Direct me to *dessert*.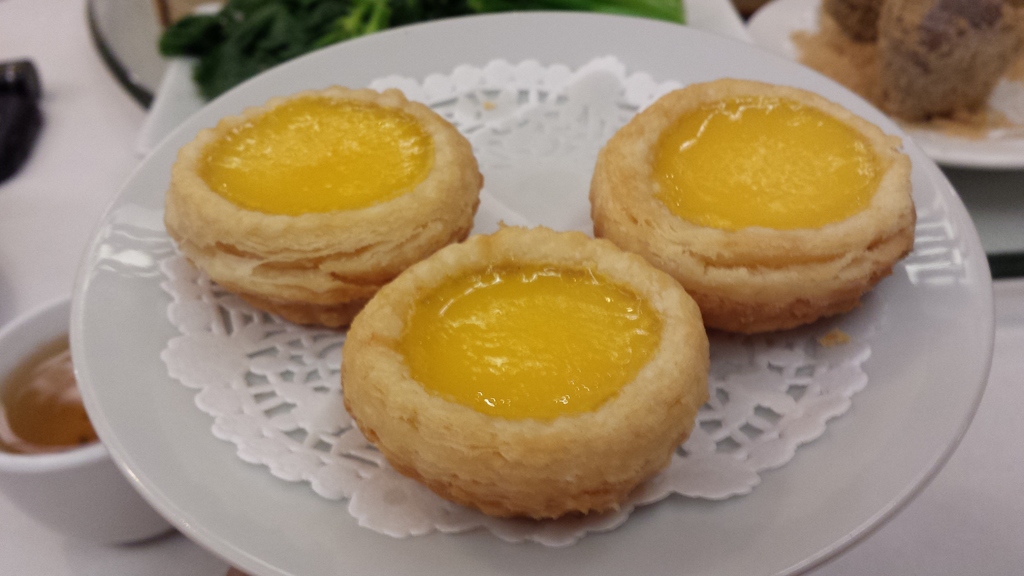
Direction: [590,74,921,356].
